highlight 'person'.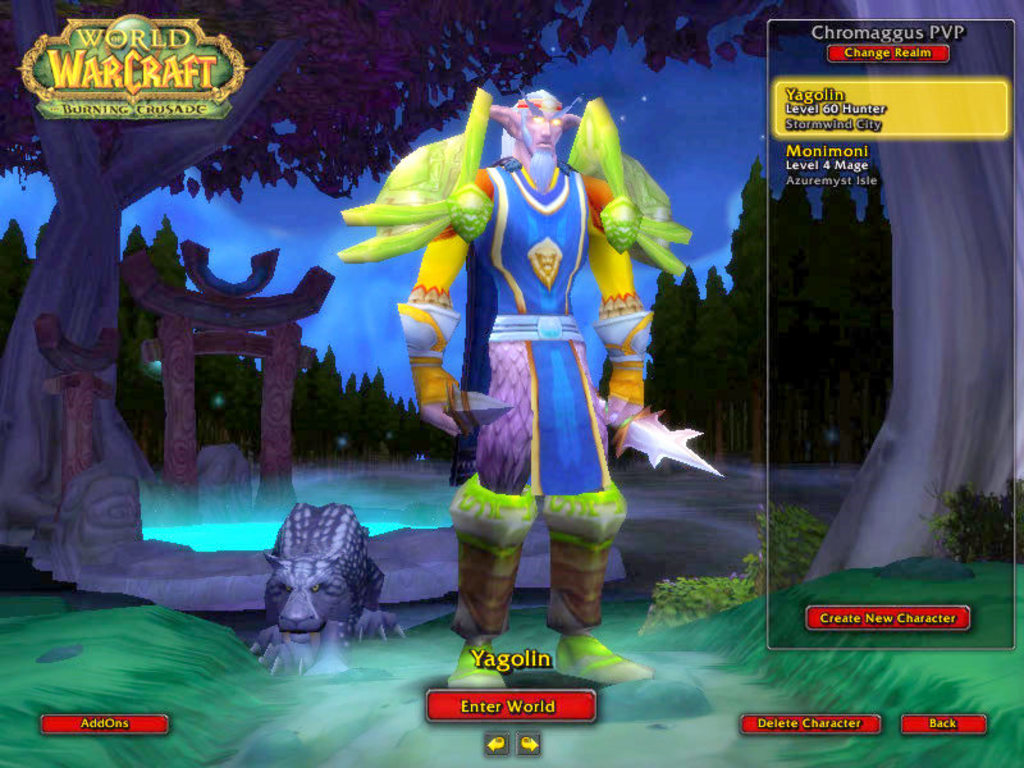
Highlighted region: [436,59,643,644].
